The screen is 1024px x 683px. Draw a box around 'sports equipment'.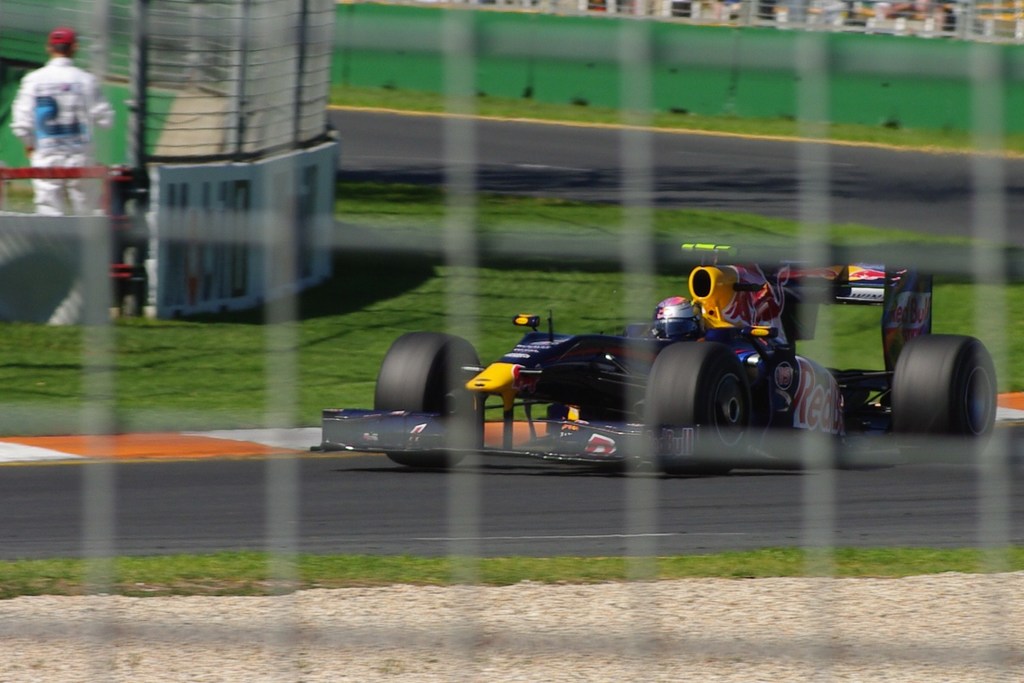
[x1=644, y1=289, x2=706, y2=351].
